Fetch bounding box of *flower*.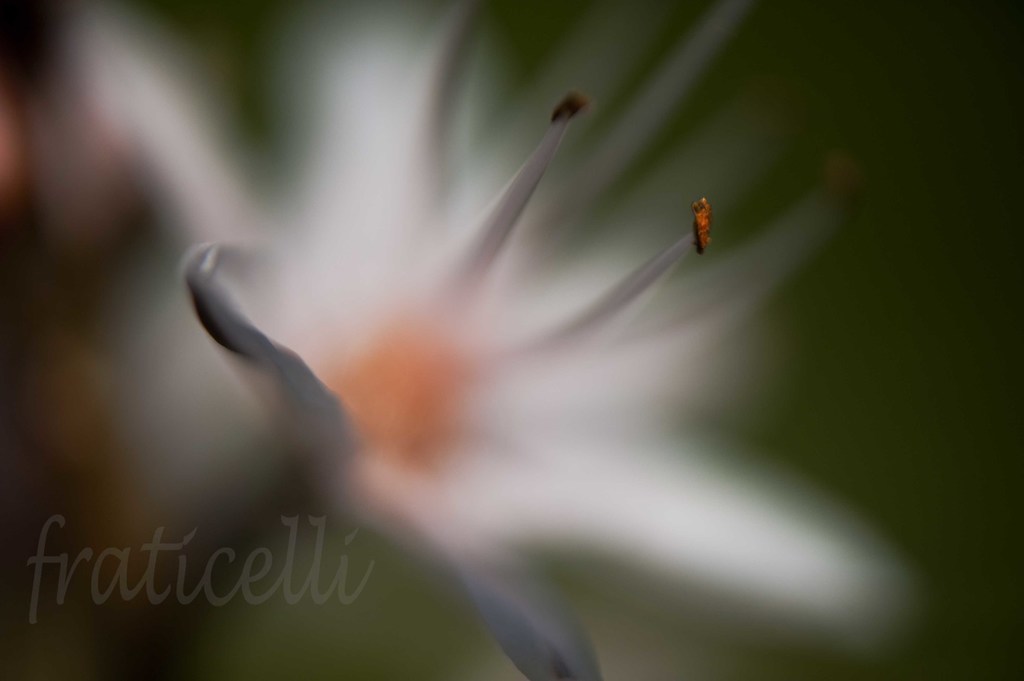
Bbox: {"x1": 98, "y1": 19, "x2": 941, "y2": 673}.
